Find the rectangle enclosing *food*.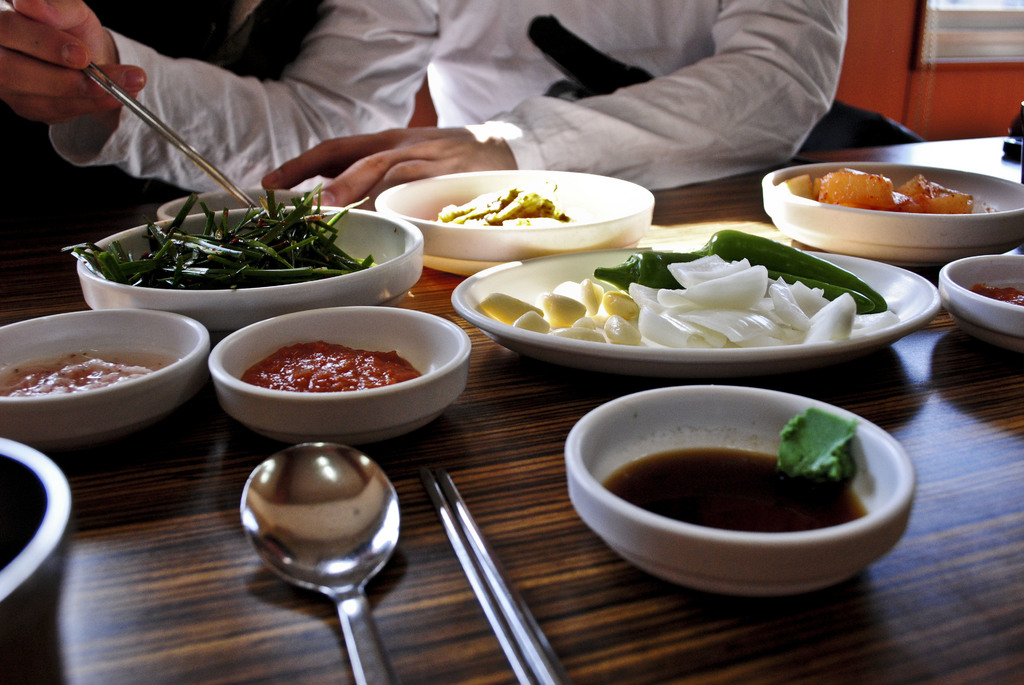
left=968, top=281, right=1023, bottom=307.
